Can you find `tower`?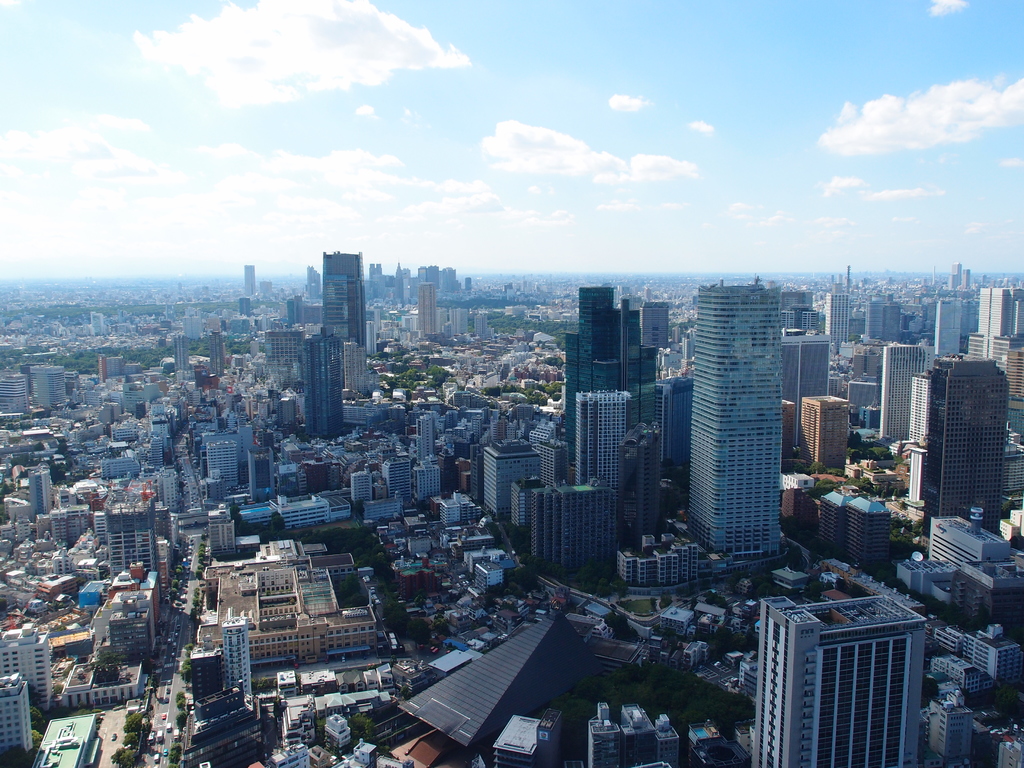
Yes, bounding box: detection(923, 363, 1012, 541).
